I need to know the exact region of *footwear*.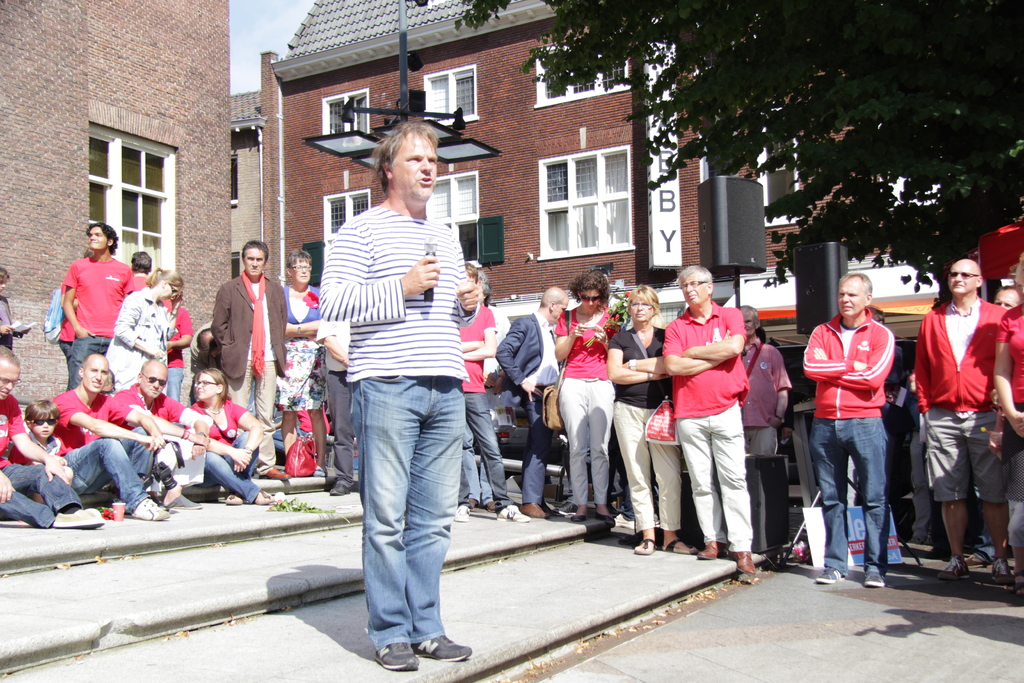
Region: detection(372, 639, 419, 671).
